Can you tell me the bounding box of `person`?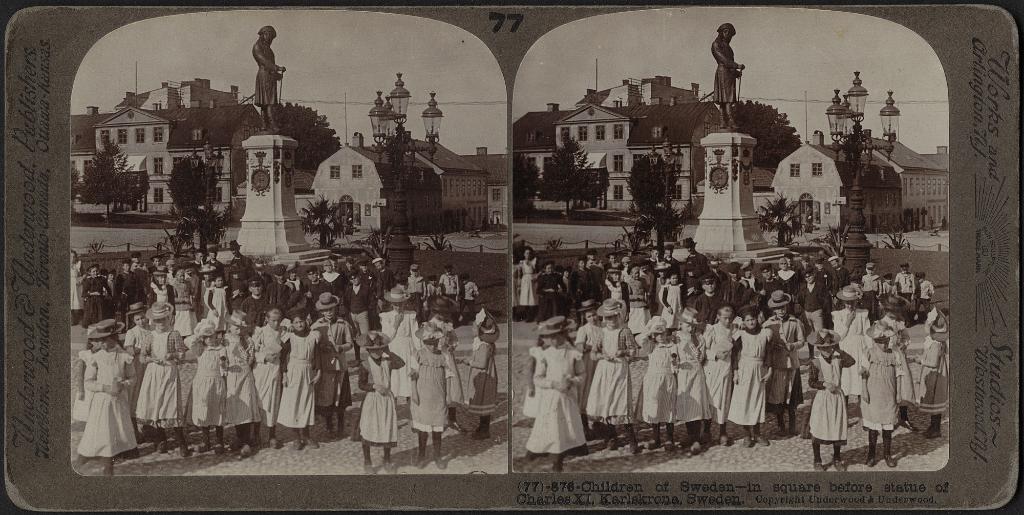
x1=188, y1=319, x2=235, y2=450.
